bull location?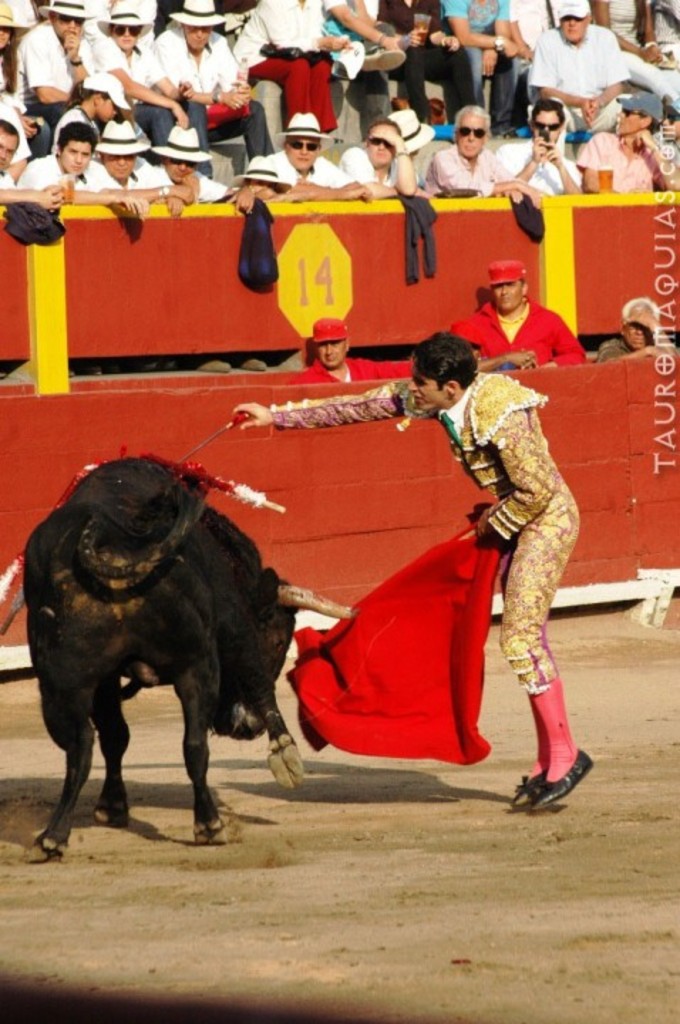
<box>6,445,363,866</box>
